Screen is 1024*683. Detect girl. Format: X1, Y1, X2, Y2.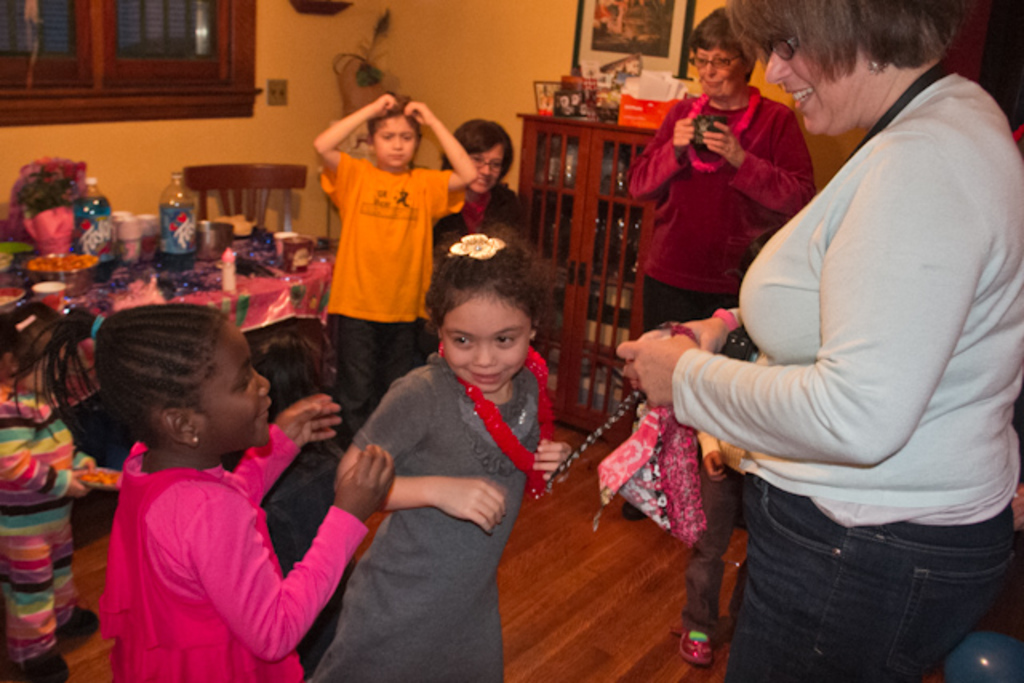
306, 238, 547, 675.
